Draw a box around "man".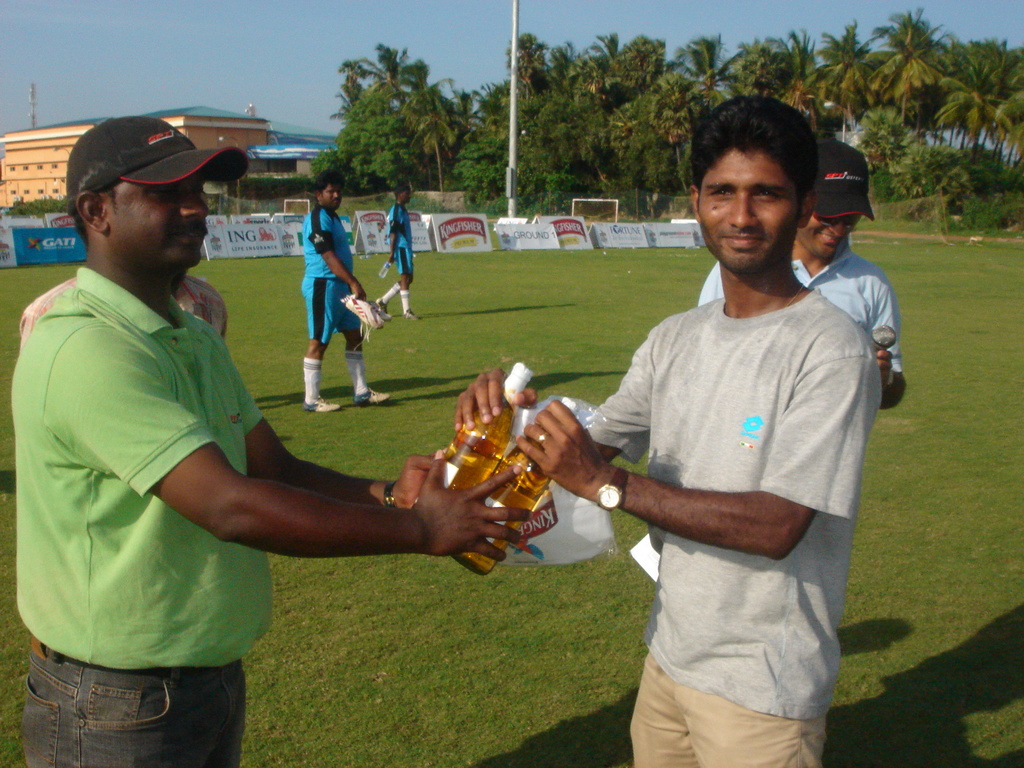
(300, 172, 396, 413).
